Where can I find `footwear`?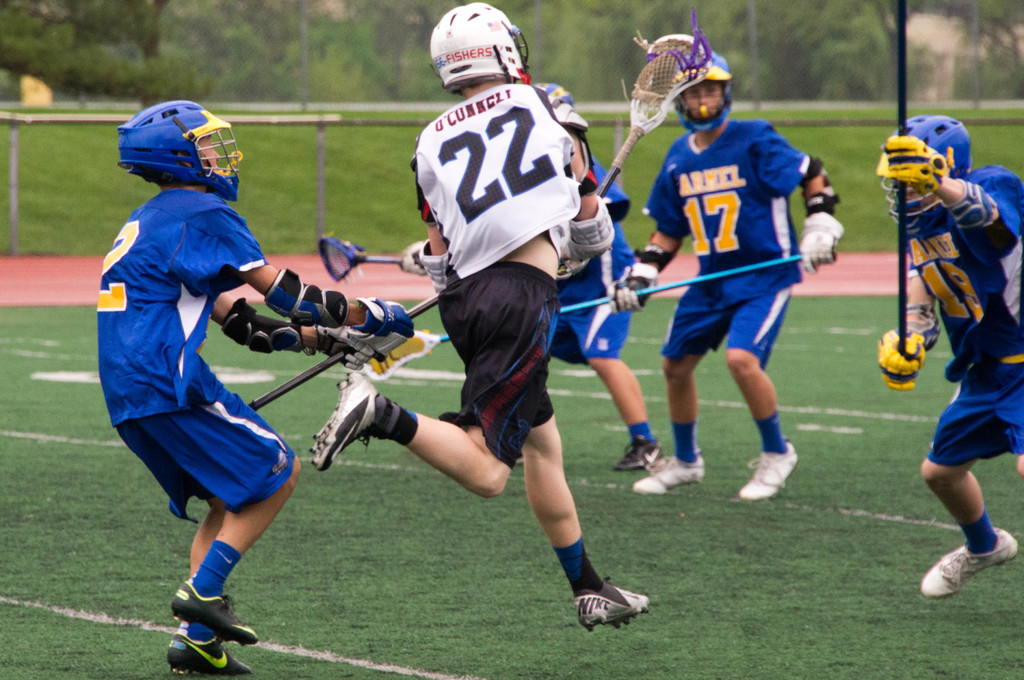
You can find it at select_region(165, 578, 259, 650).
